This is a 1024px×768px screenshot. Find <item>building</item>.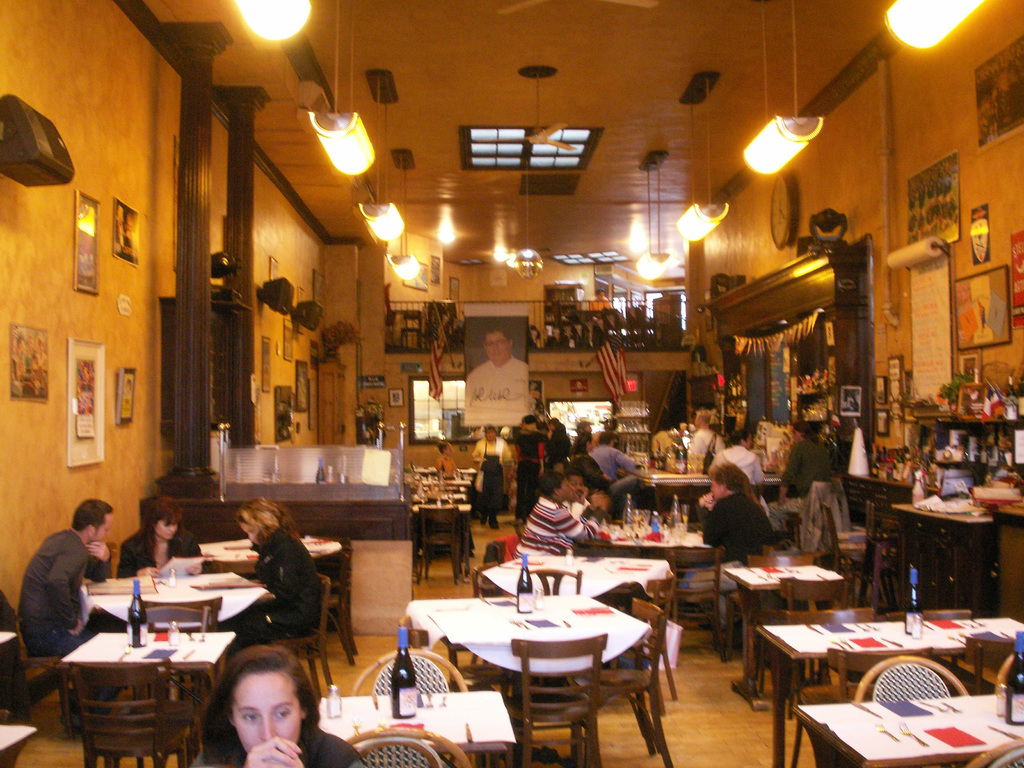
Bounding box: x1=0 y1=0 x2=1023 y2=767.
